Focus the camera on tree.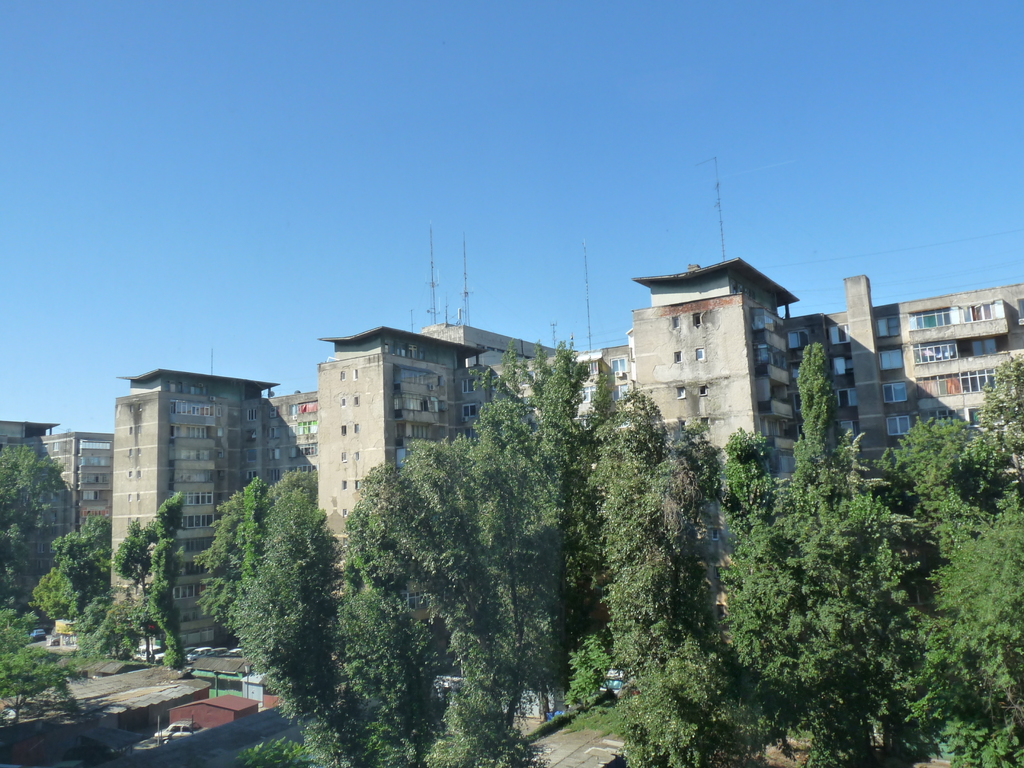
Focus region: [x1=144, y1=486, x2=194, y2=676].
